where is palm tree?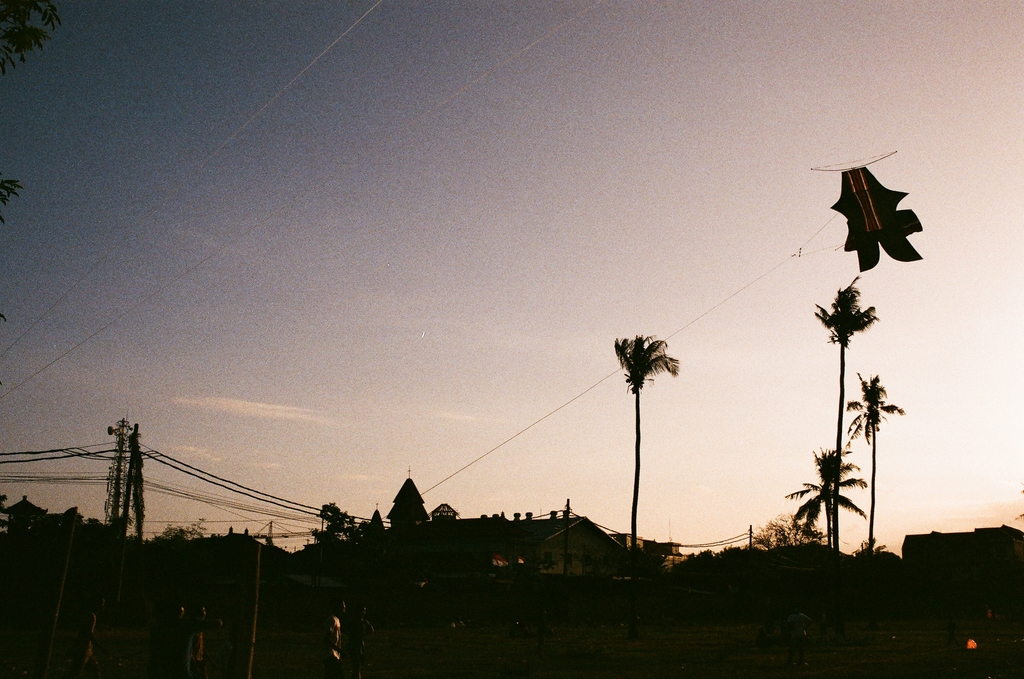
crop(608, 329, 680, 550).
